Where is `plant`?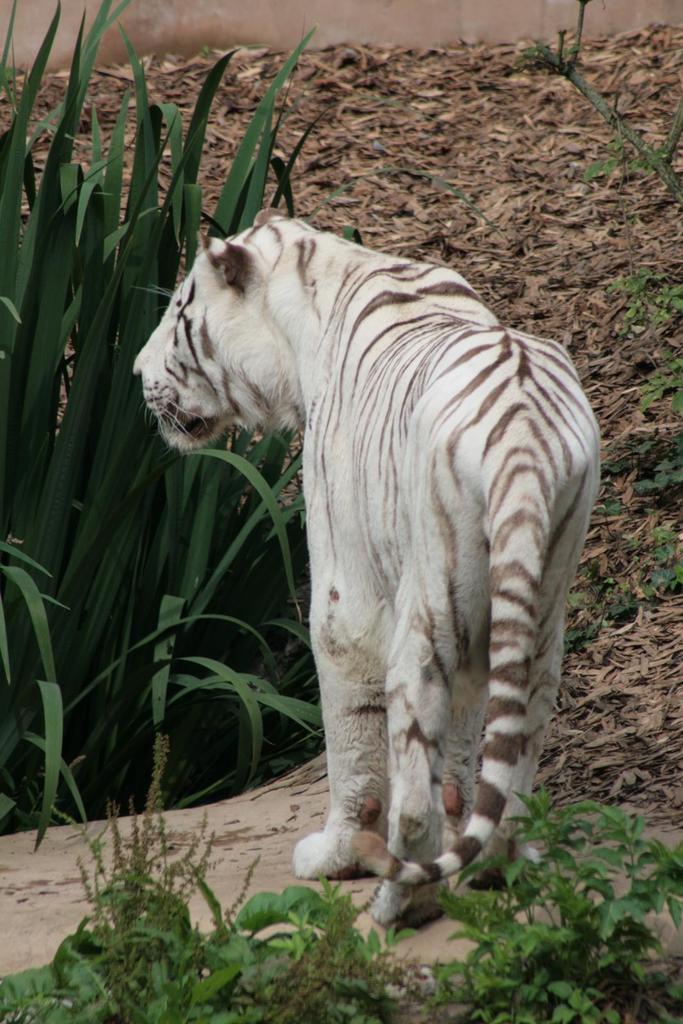
(left=0, top=0, right=328, bottom=860).
